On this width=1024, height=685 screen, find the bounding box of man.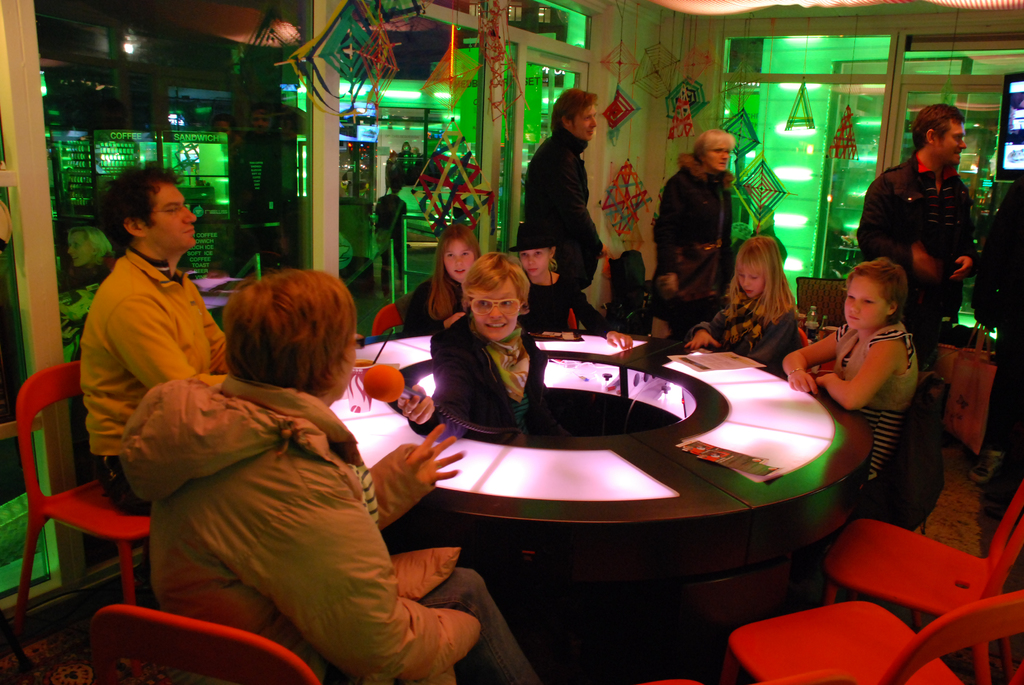
Bounding box: 61 157 241 513.
